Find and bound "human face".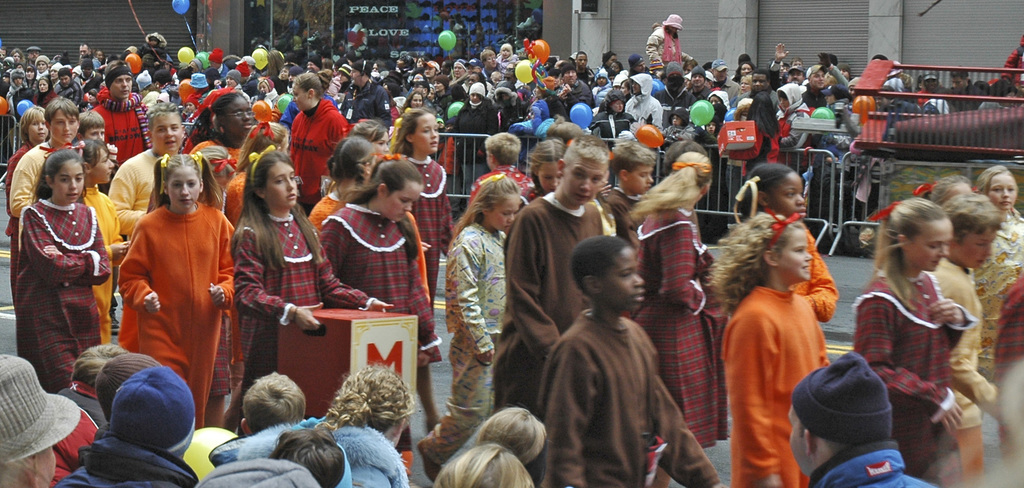
Bound: [51, 108, 78, 142].
